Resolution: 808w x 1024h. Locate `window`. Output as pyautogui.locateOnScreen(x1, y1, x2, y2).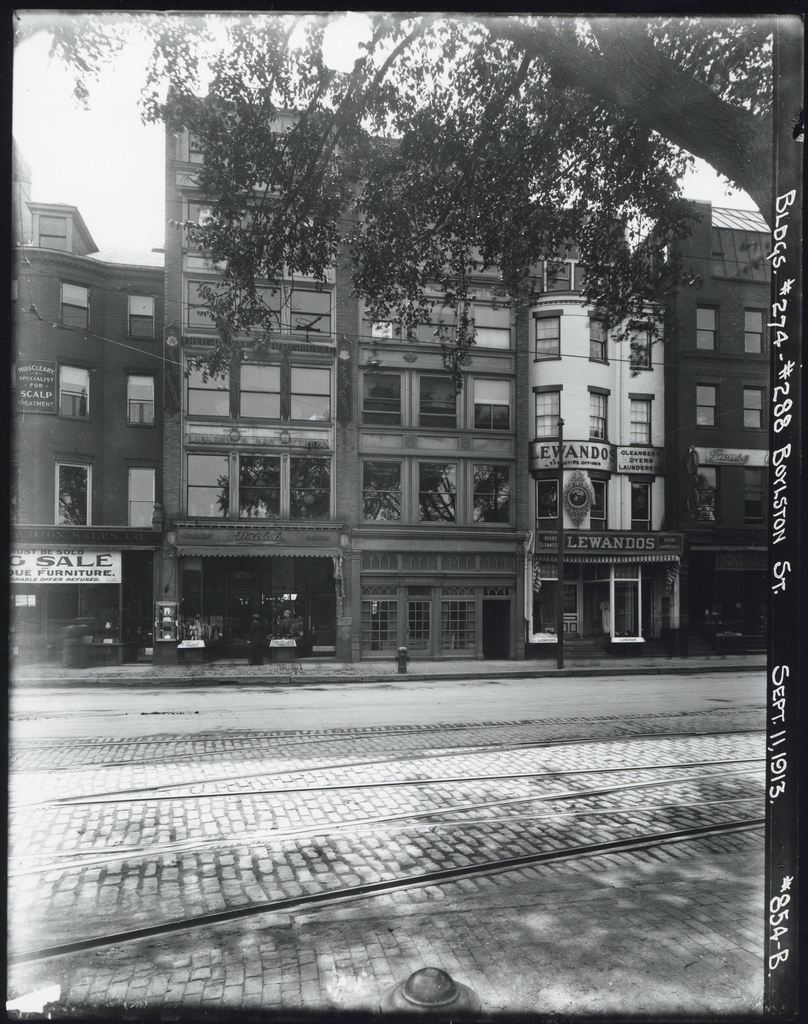
pyautogui.locateOnScreen(589, 385, 610, 450).
